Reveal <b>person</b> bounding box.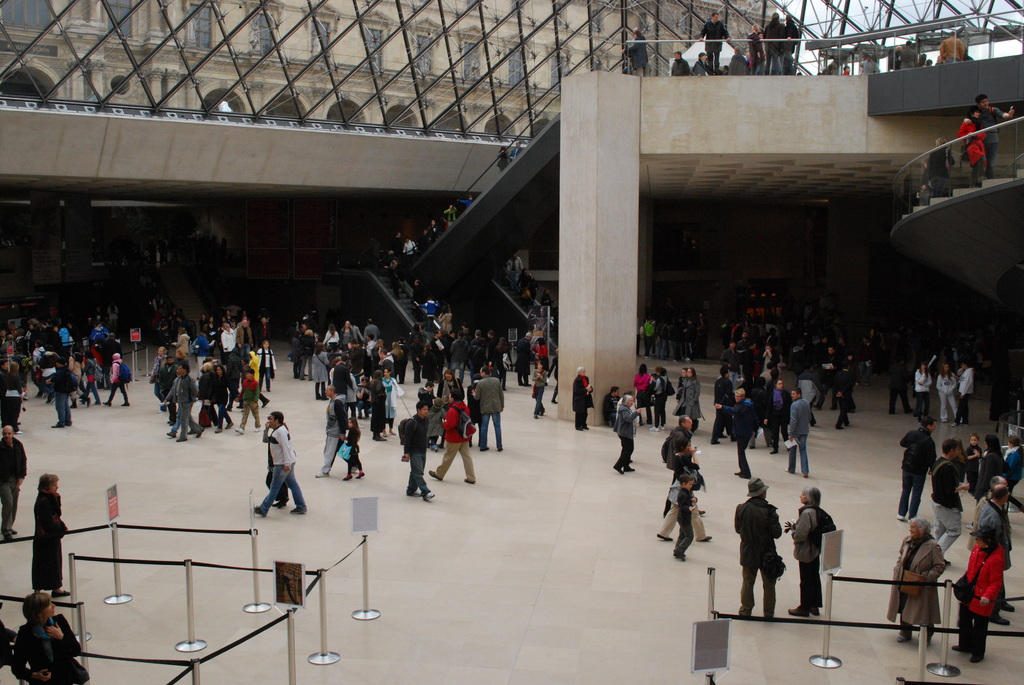
Revealed: crop(932, 358, 959, 426).
